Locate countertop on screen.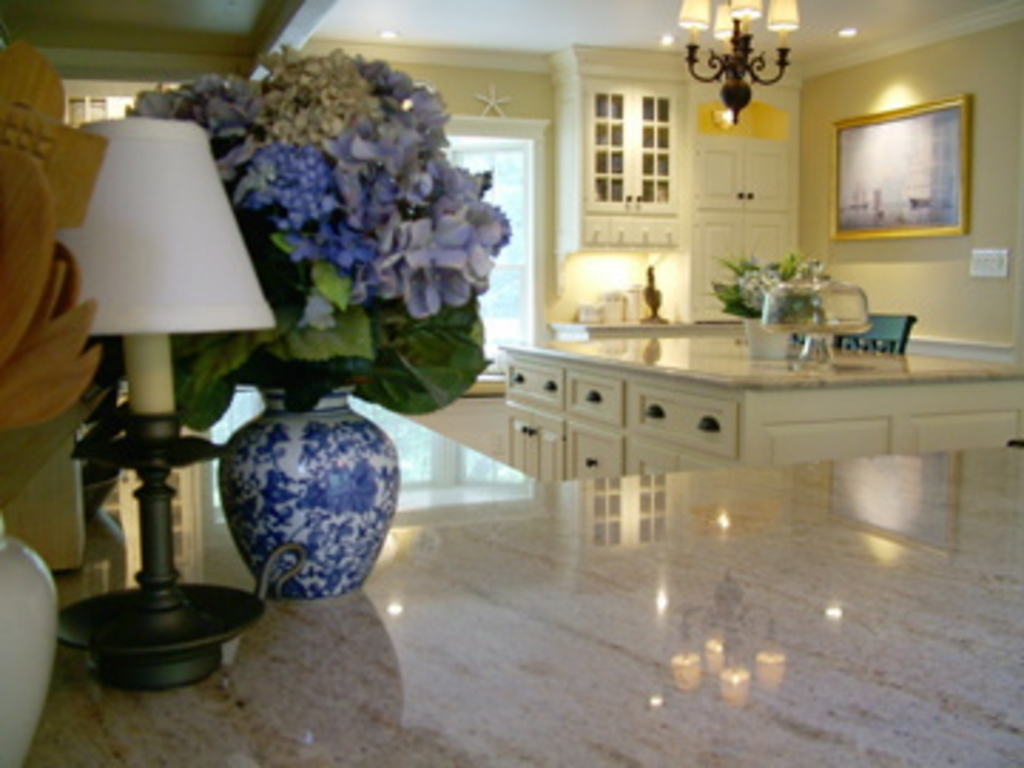
On screen at 17/384/1021/765.
